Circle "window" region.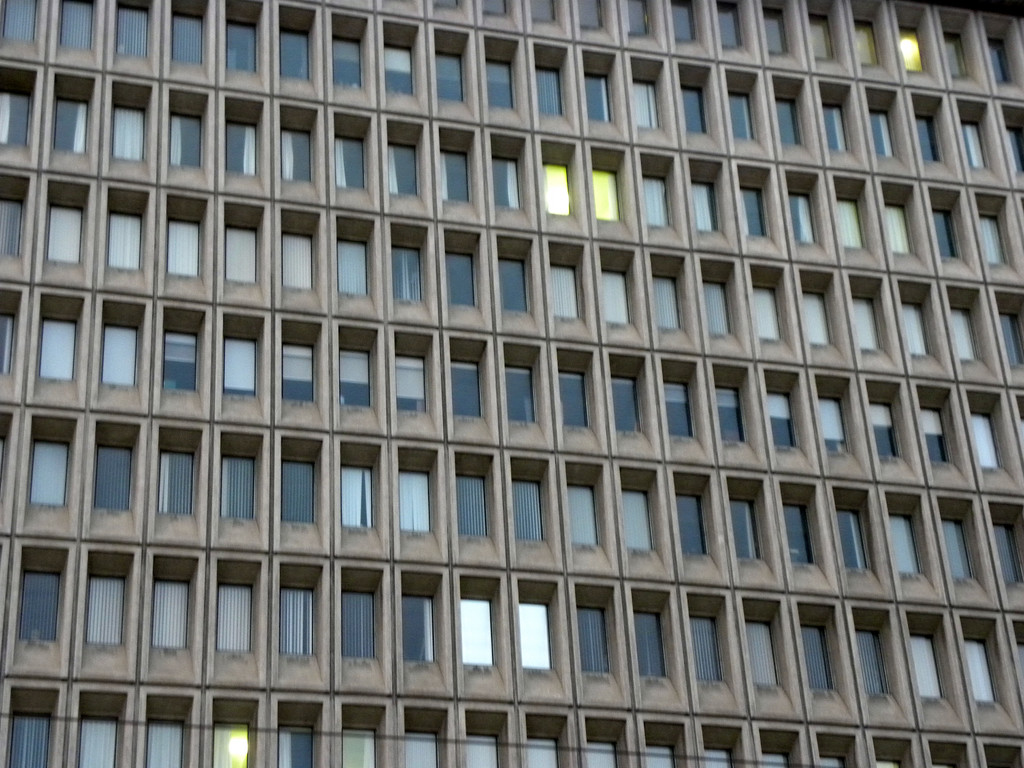
Region: BBox(0, 406, 19, 535).
